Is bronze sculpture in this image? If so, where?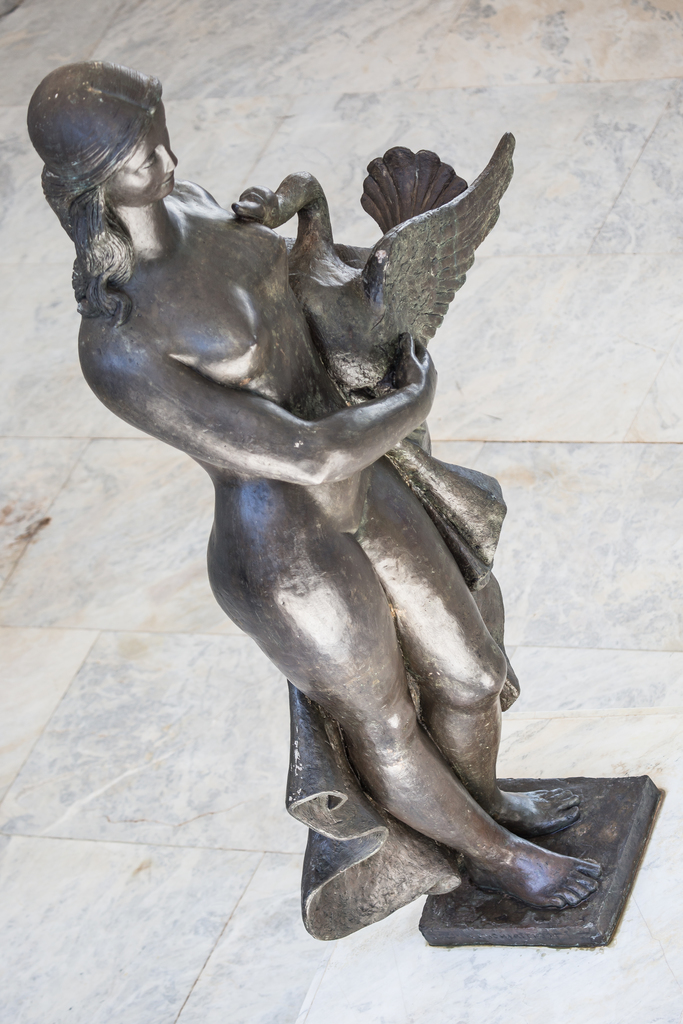
Yes, at (24,56,598,911).
